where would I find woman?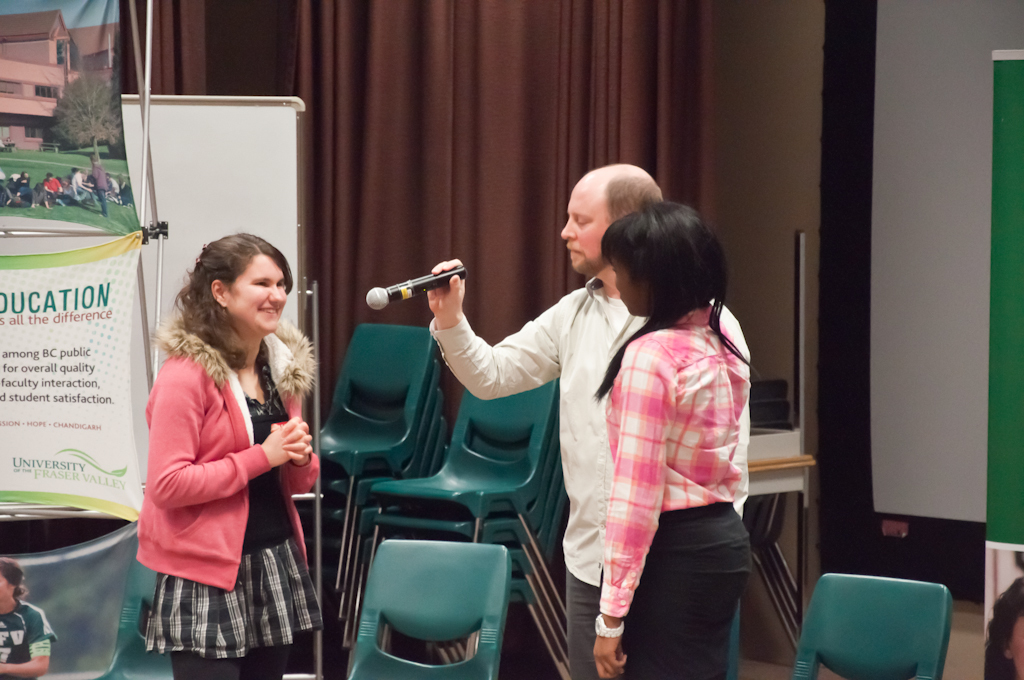
At [left=127, top=226, right=325, bottom=657].
